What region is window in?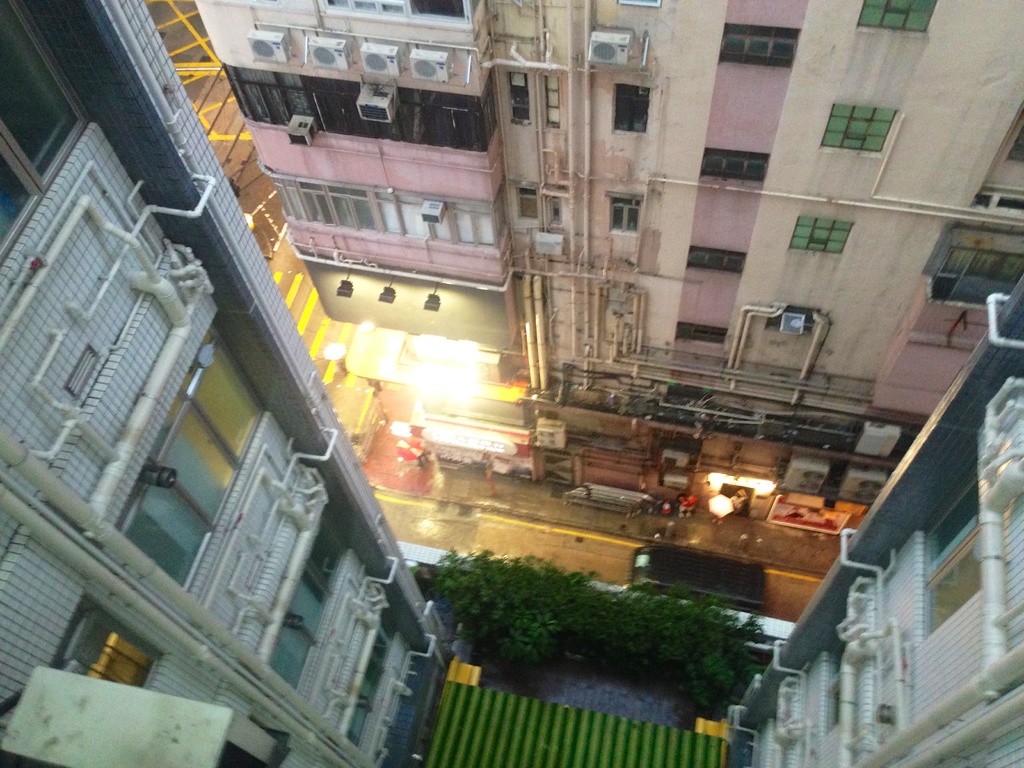
611, 82, 655, 136.
